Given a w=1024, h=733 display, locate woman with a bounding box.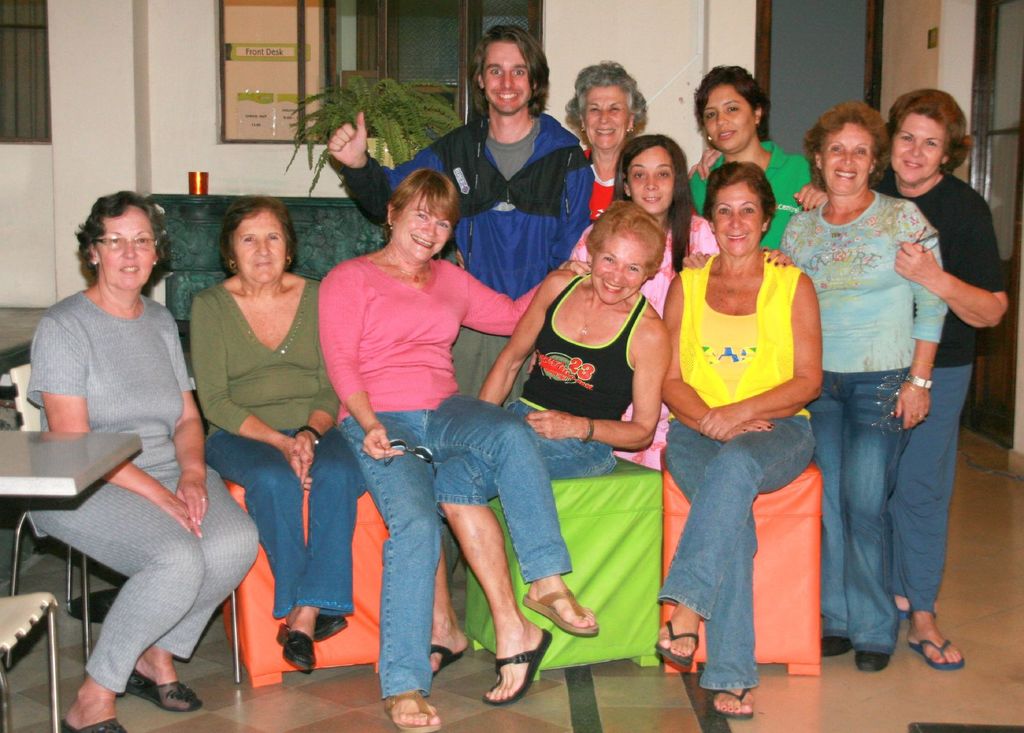
Located: 173/187/334/674.
